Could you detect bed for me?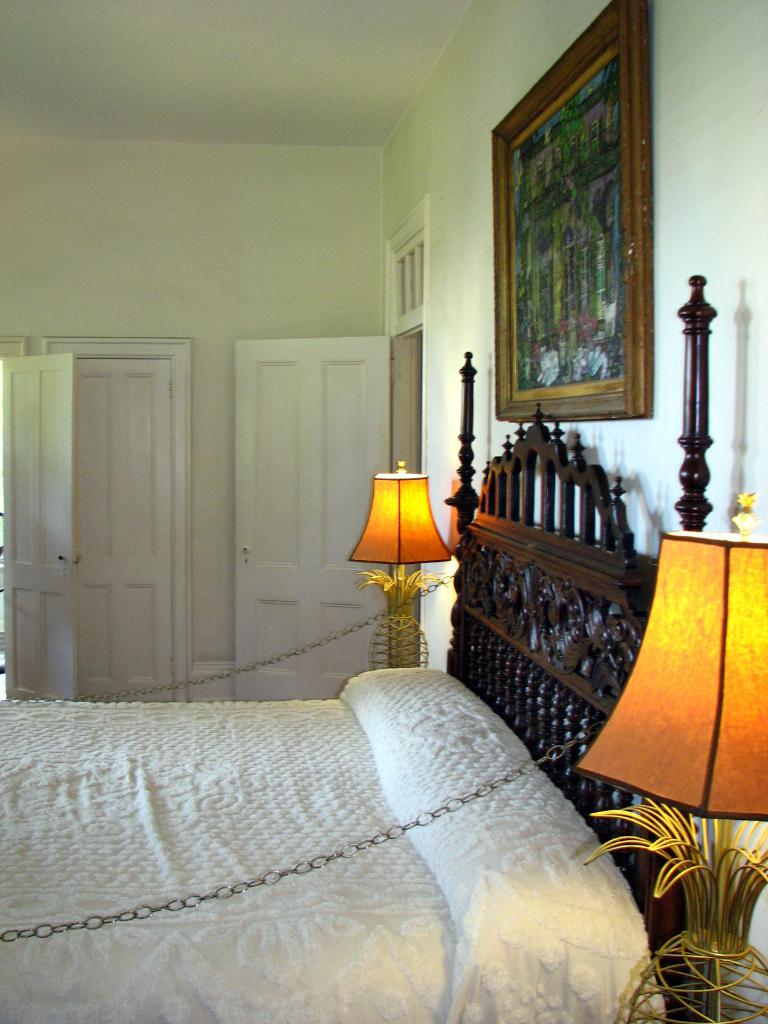
Detection result: <bbox>5, 426, 733, 989</bbox>.
